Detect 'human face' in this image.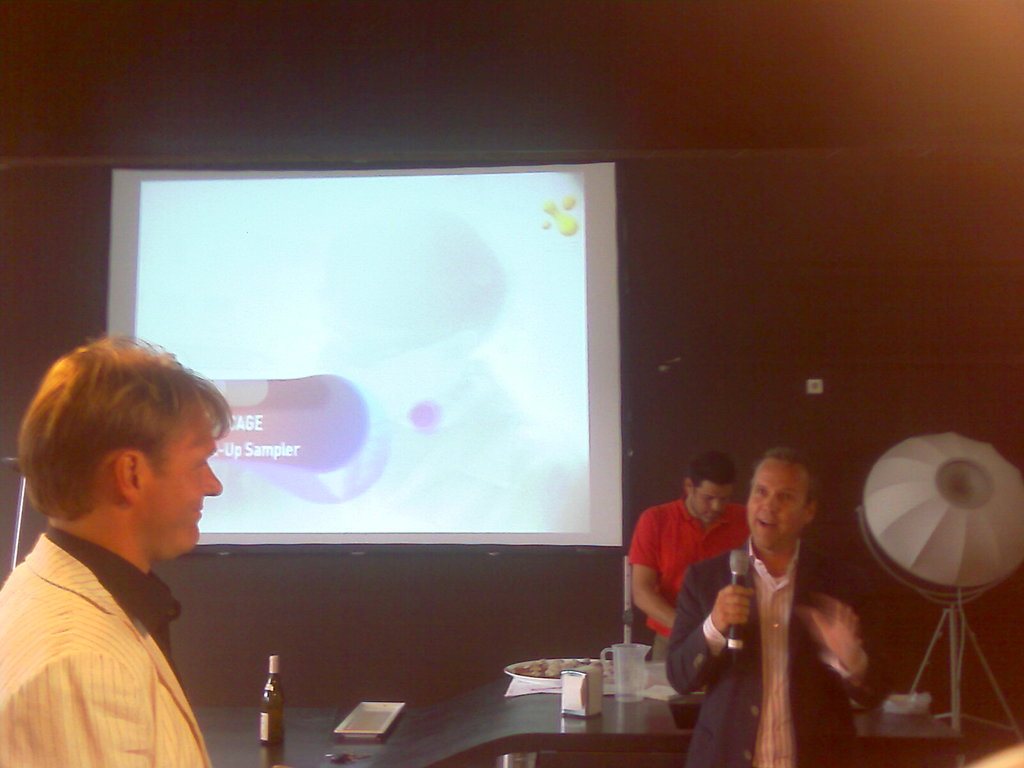
Detection: 747:461:806:553.
